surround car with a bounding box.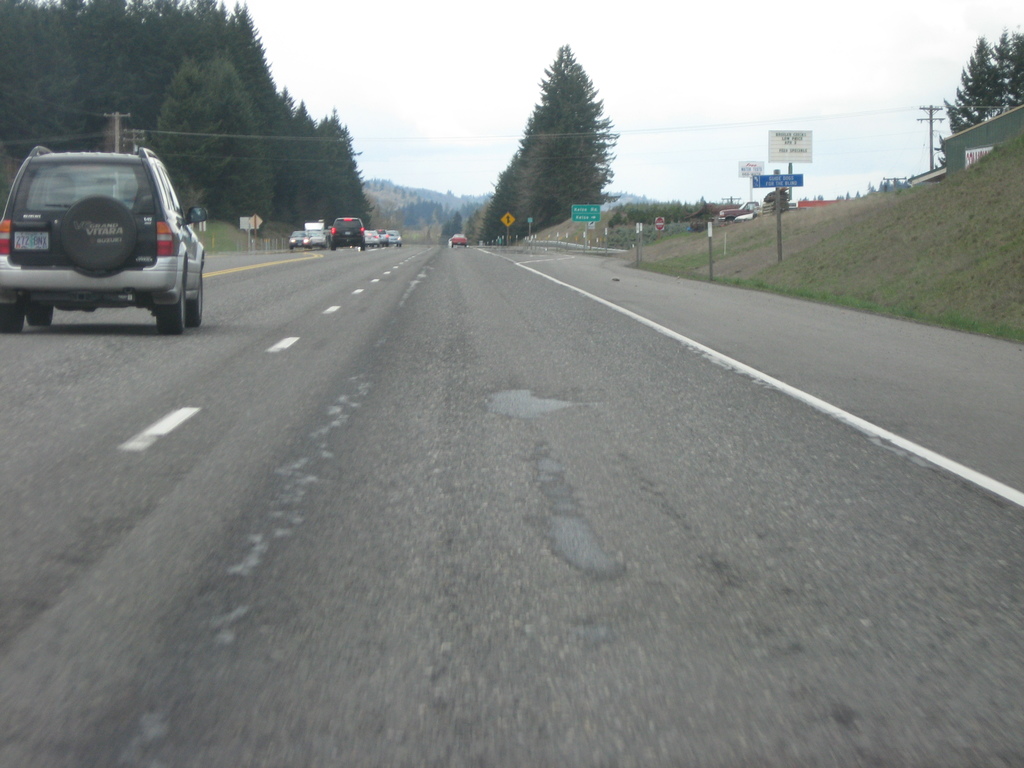
x1=5, y1=135, x2=205, y2=329.
